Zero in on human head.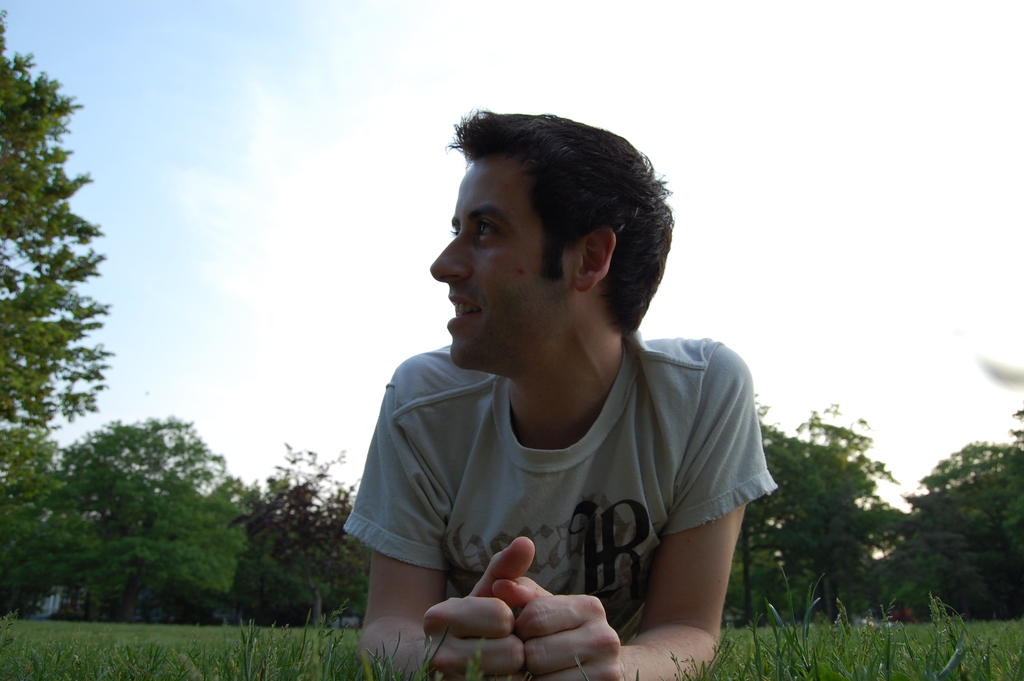
Zeroed in: l=399, t=106, r=681, b=359.
